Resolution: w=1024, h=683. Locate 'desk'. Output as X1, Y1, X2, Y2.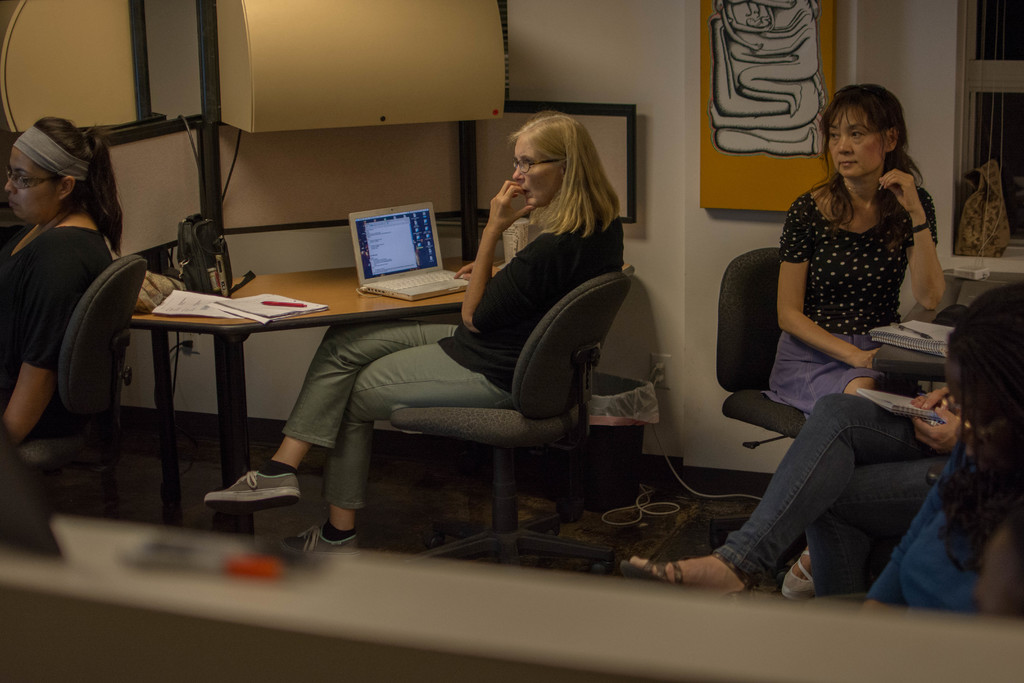
100, 228, 522, 491.
